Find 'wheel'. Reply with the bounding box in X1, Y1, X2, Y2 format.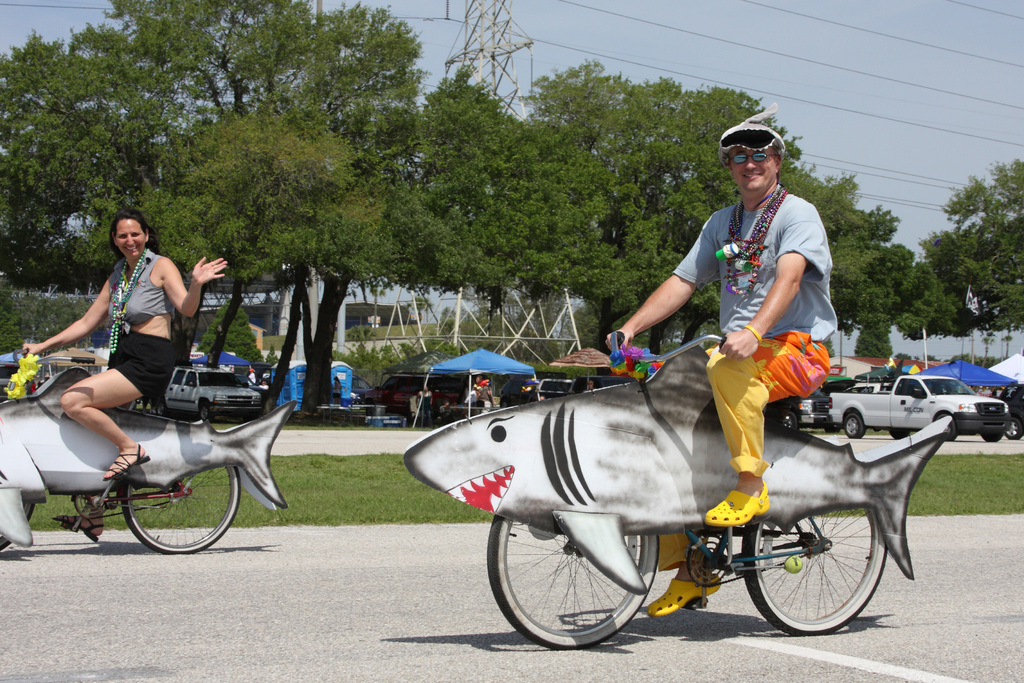
781, 404, 803, 443.
